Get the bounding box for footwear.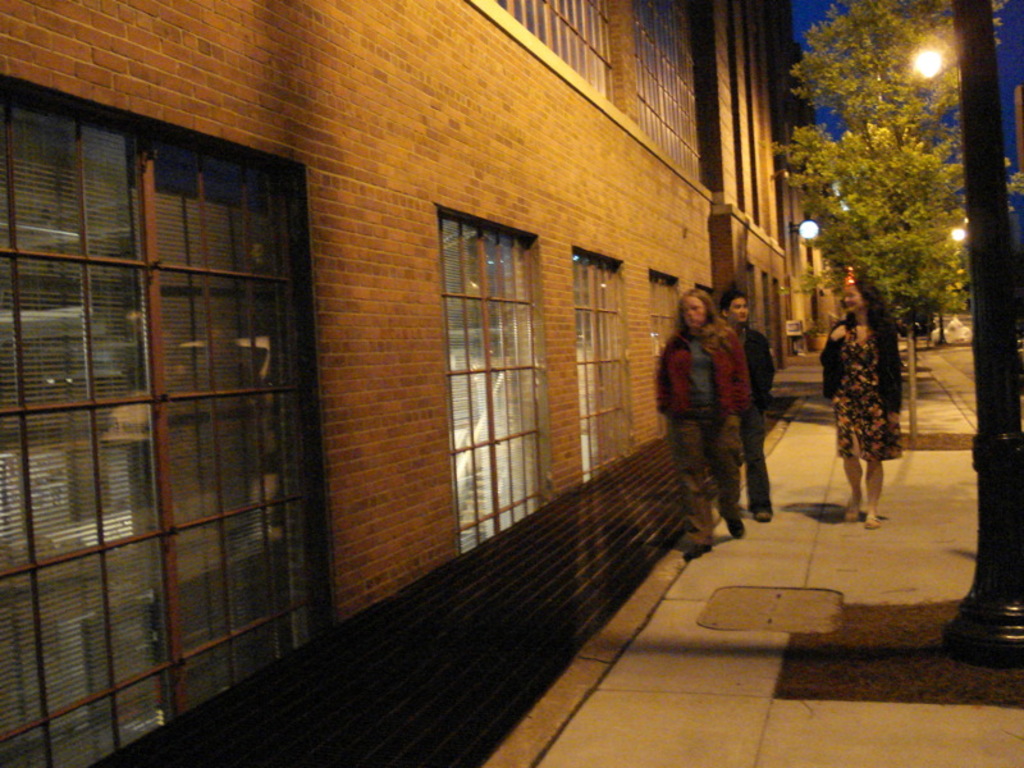
left=845, top=511, right=868, bottom=521.
